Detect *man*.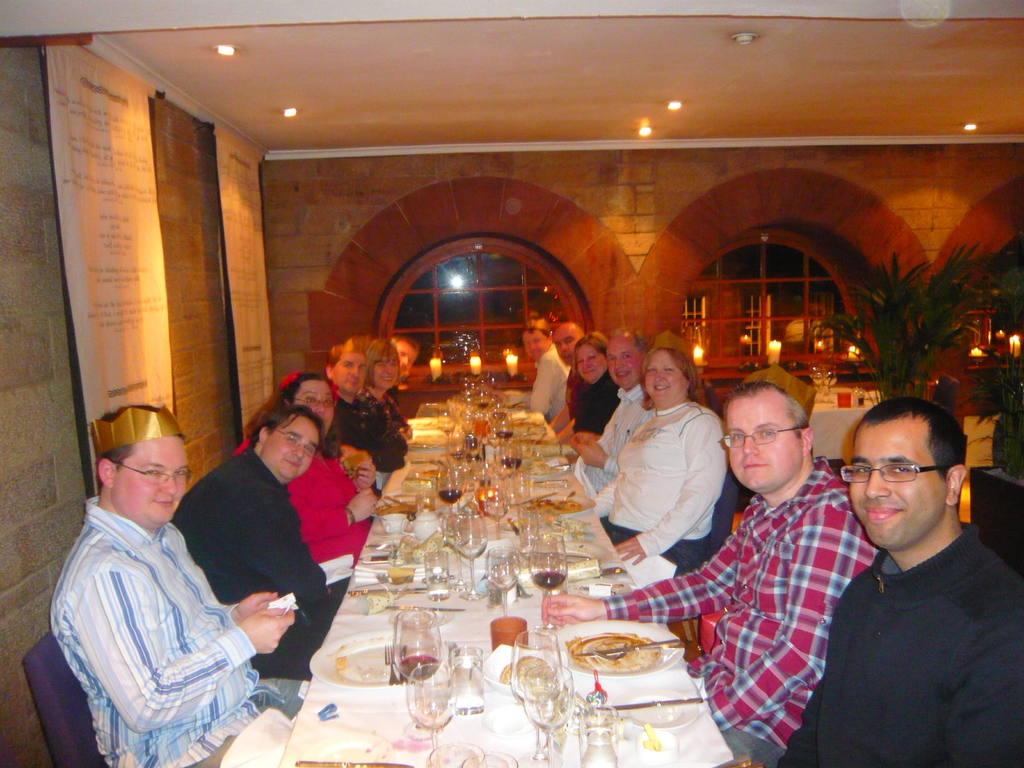
Detected at 791,384,1021,767.
